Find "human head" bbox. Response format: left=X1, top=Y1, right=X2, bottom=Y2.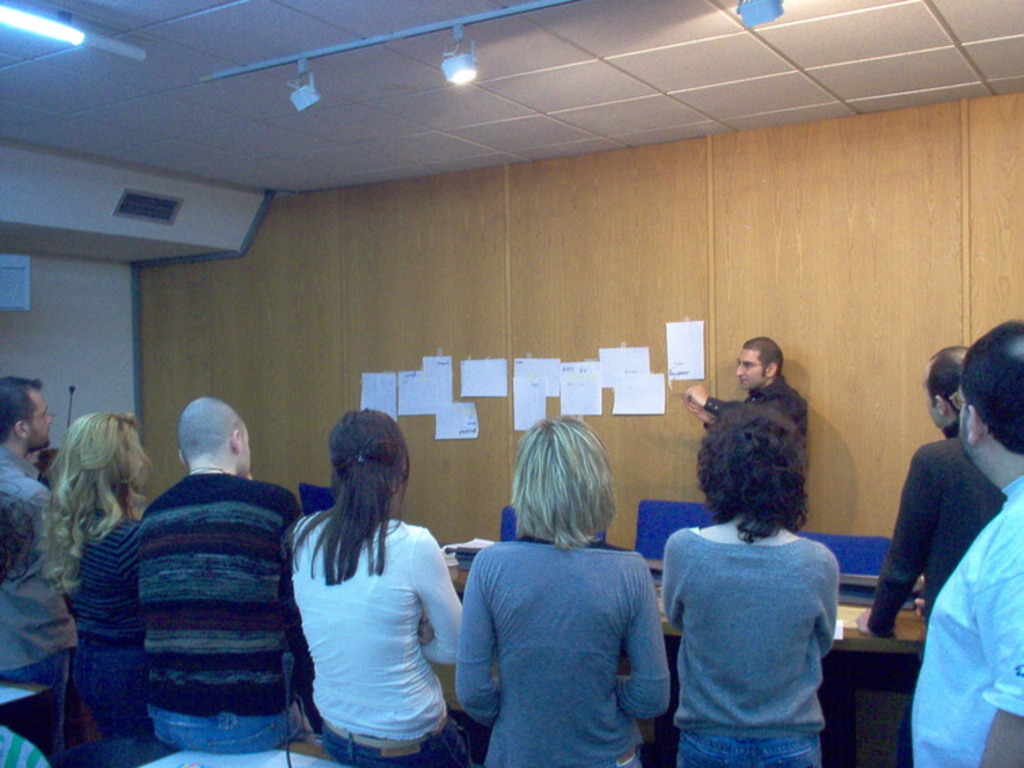
left=737, top=332, right=784, bottom=397.
